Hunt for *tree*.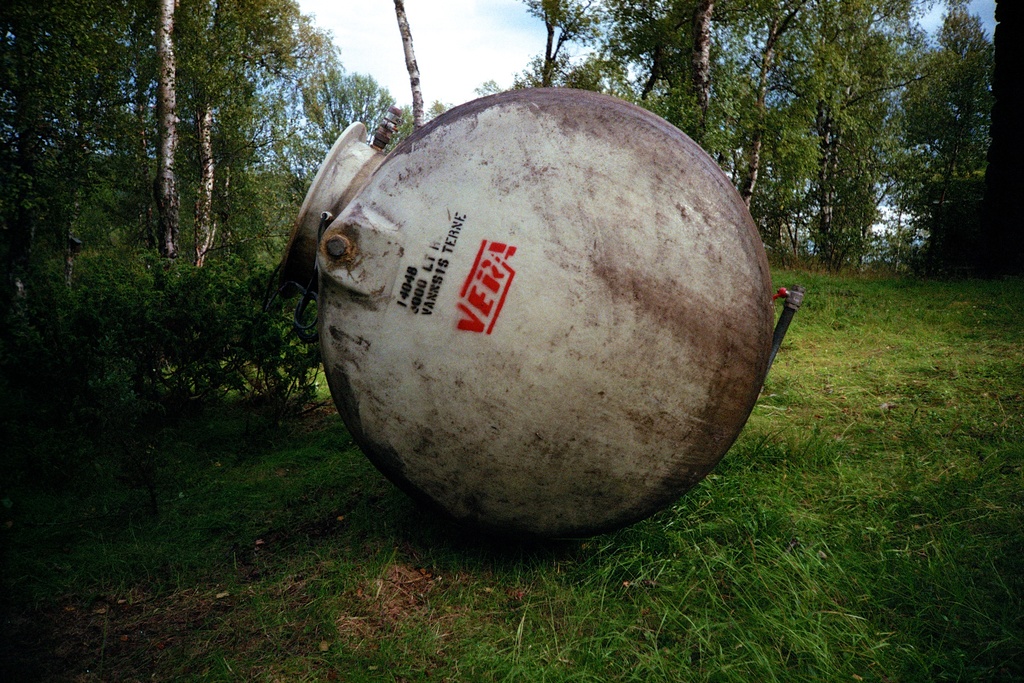
Hunted down at (x1=900, y1=29, x2=1004, y2=258).
